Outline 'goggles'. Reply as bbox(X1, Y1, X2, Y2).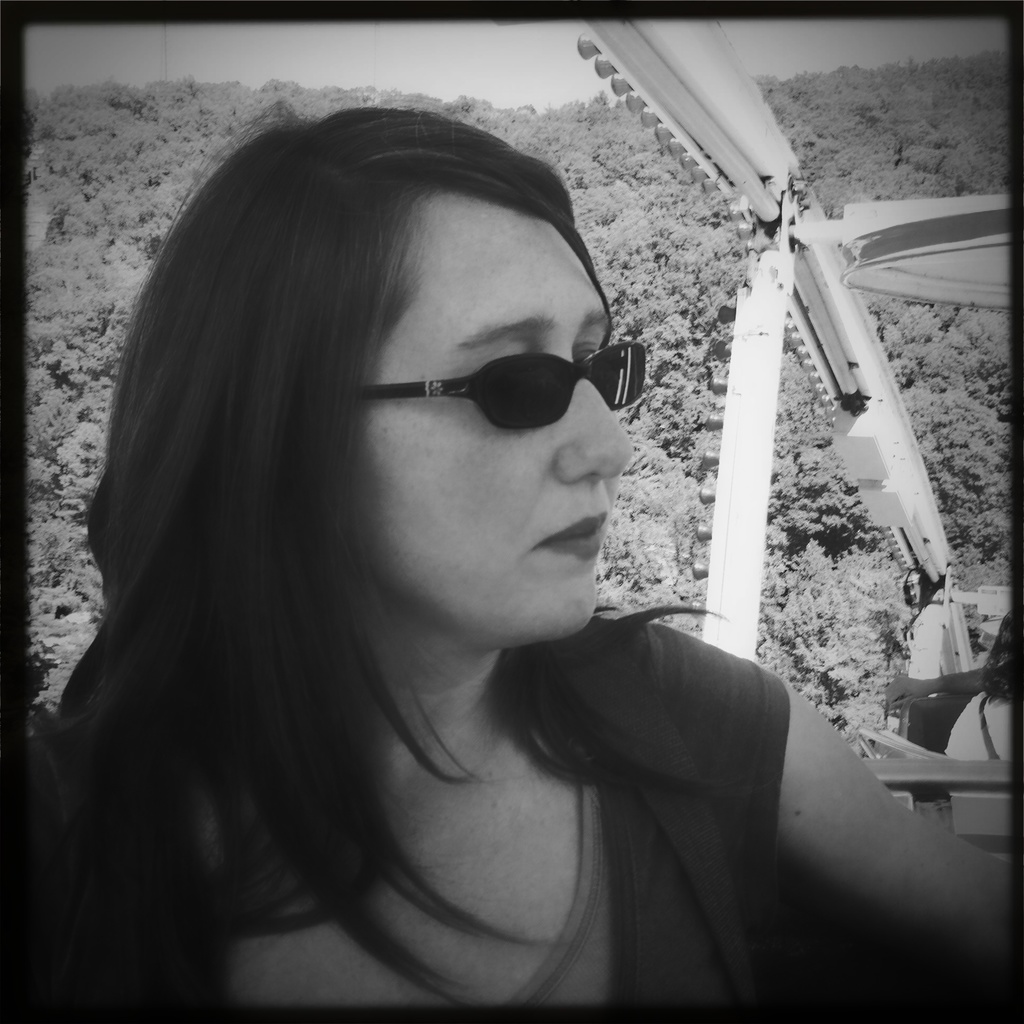
bbox(343, 324, 656, 447).
